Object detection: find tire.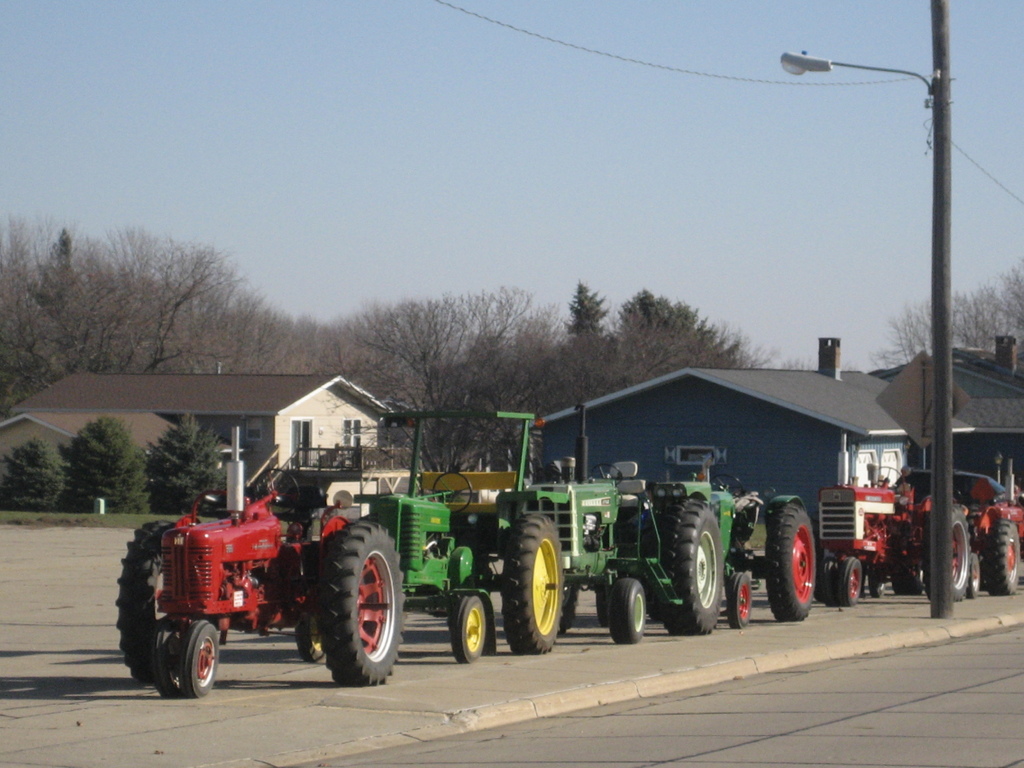
detection(839, 556, 861, 607).
